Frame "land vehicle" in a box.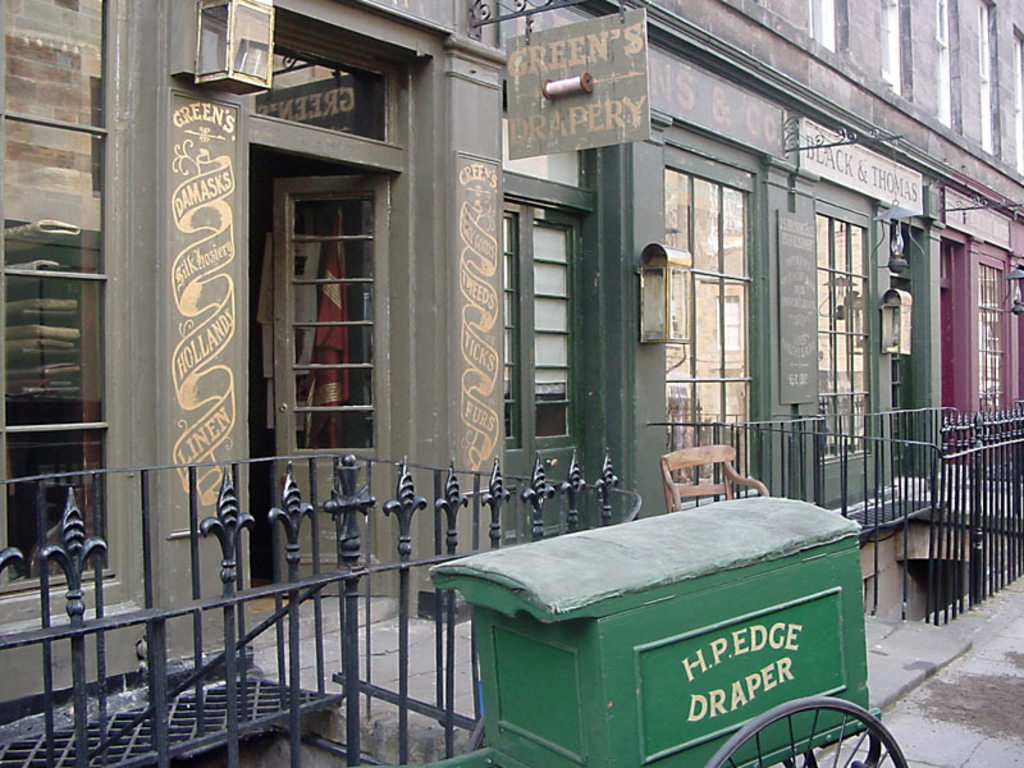
407, 472, 882, 767.
